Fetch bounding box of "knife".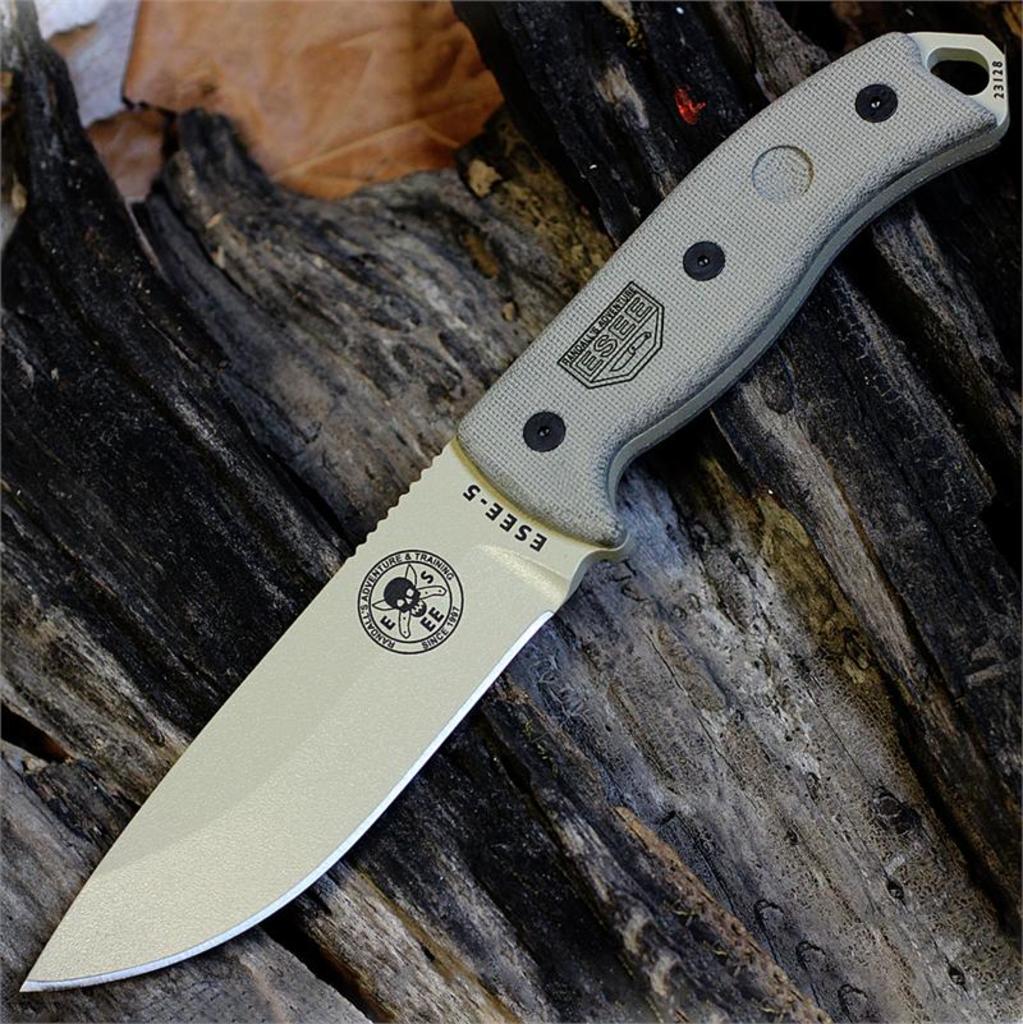
Bbox: {"left": 15, "top": 26, "right": 1011, "bottom": 997}.
